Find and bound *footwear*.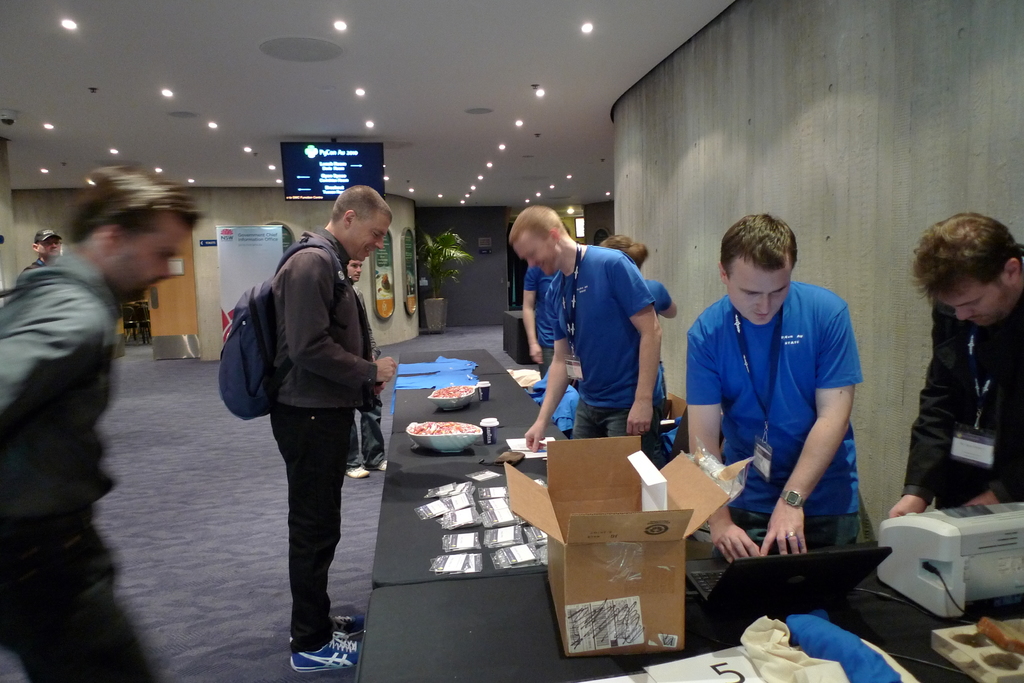
Bound: rect(343, 466, 371, 481).
